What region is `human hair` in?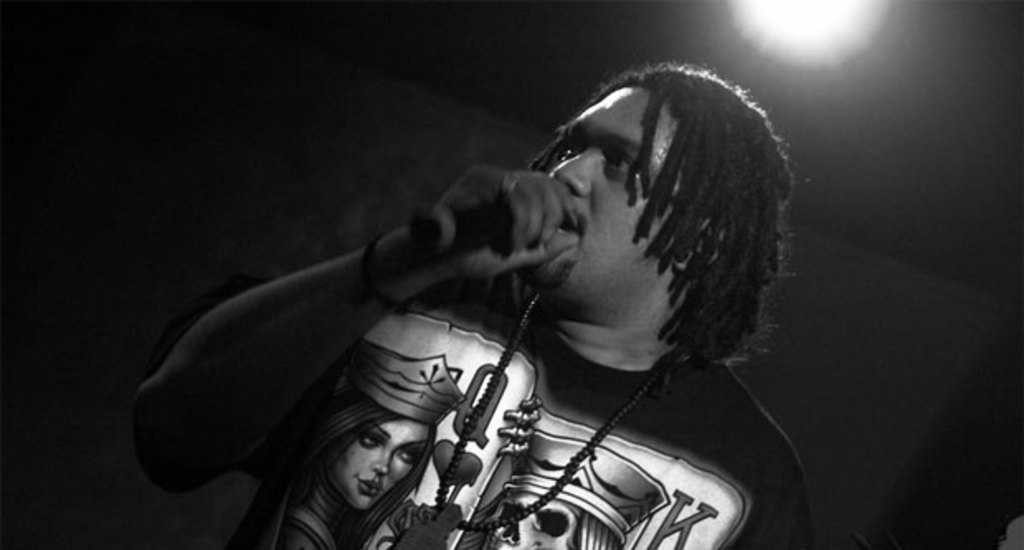
pyautogui.locateOnScreen(507, 51, 786, 398).
